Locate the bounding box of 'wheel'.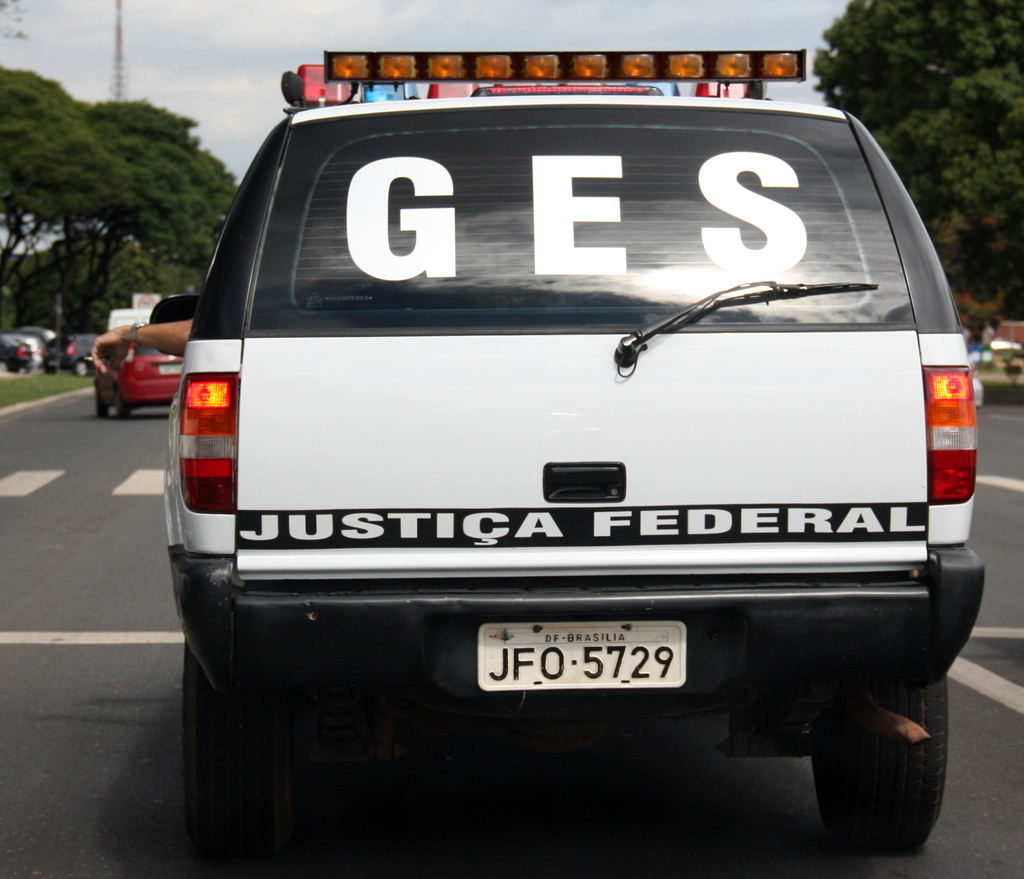
Bounding box: x1=94, y1=388, x2=109, y2=415.
